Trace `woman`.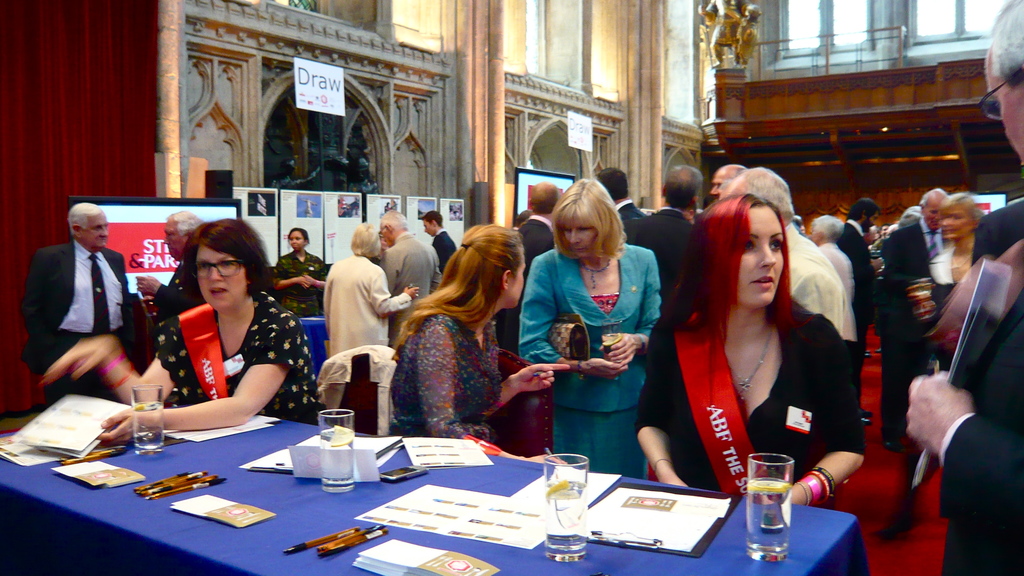
Traced to select_region(320, 219, 422, 361).
